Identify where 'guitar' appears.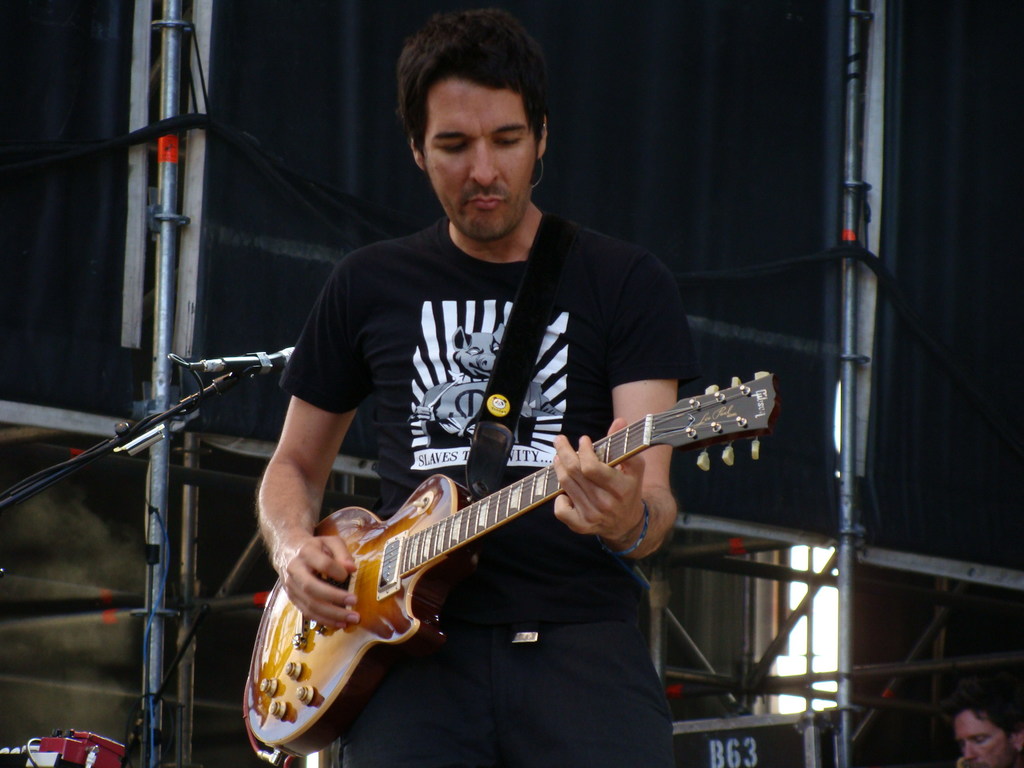
Appears at (244,367,783,760).
